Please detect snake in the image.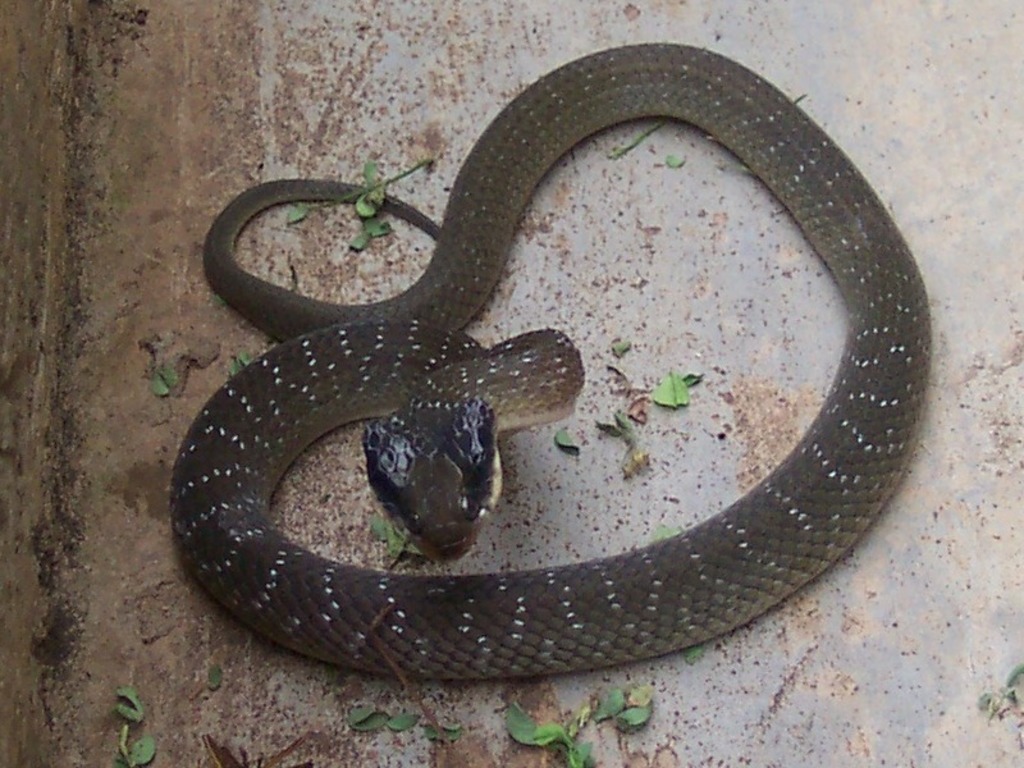
bbox=(165, 40, 933, 685).
